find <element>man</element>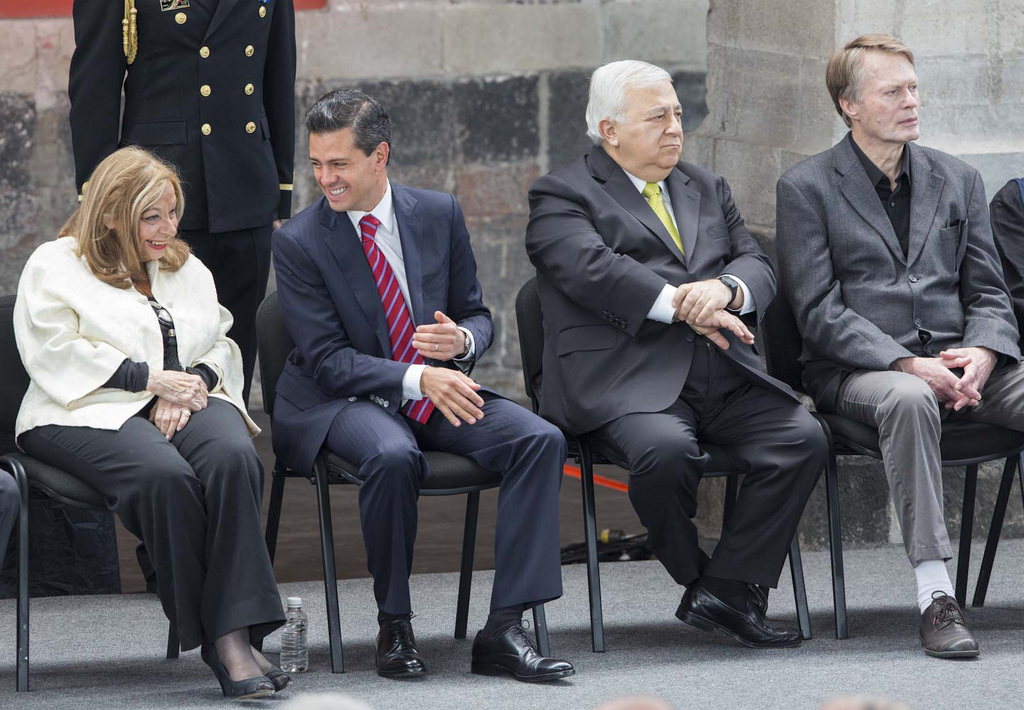
box=[70, 0, 298, 400]
